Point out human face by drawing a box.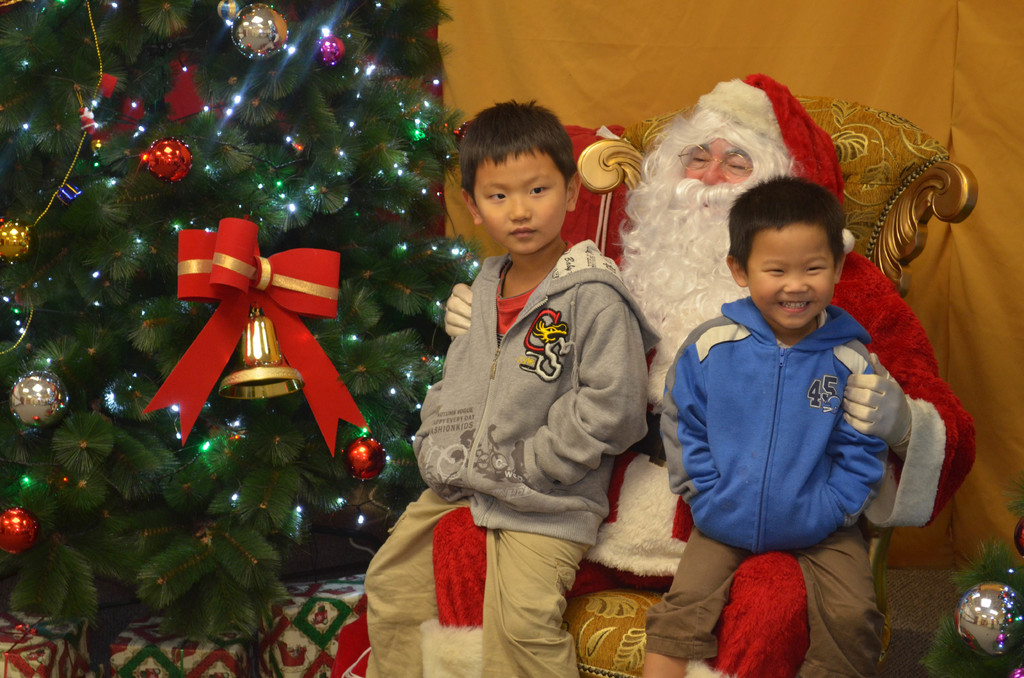
locate(748, 220, 832, 330).
